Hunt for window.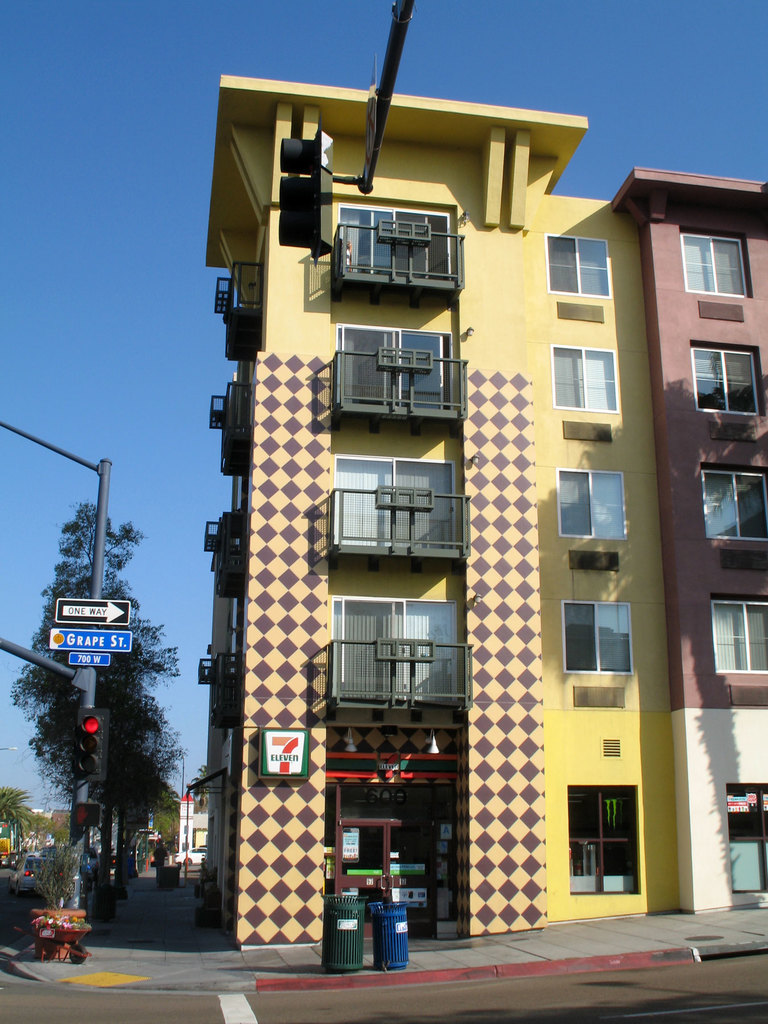
Hunted down at detection(682, 344, 764, 421).
